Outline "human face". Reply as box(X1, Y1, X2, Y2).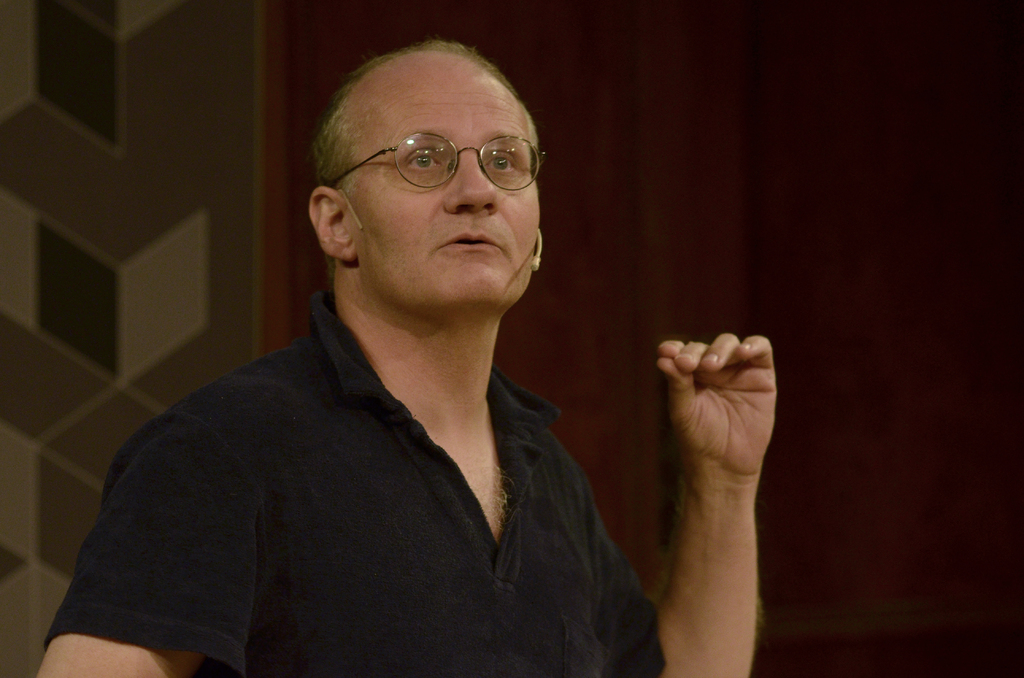
box(348, 53, 536, 317).
